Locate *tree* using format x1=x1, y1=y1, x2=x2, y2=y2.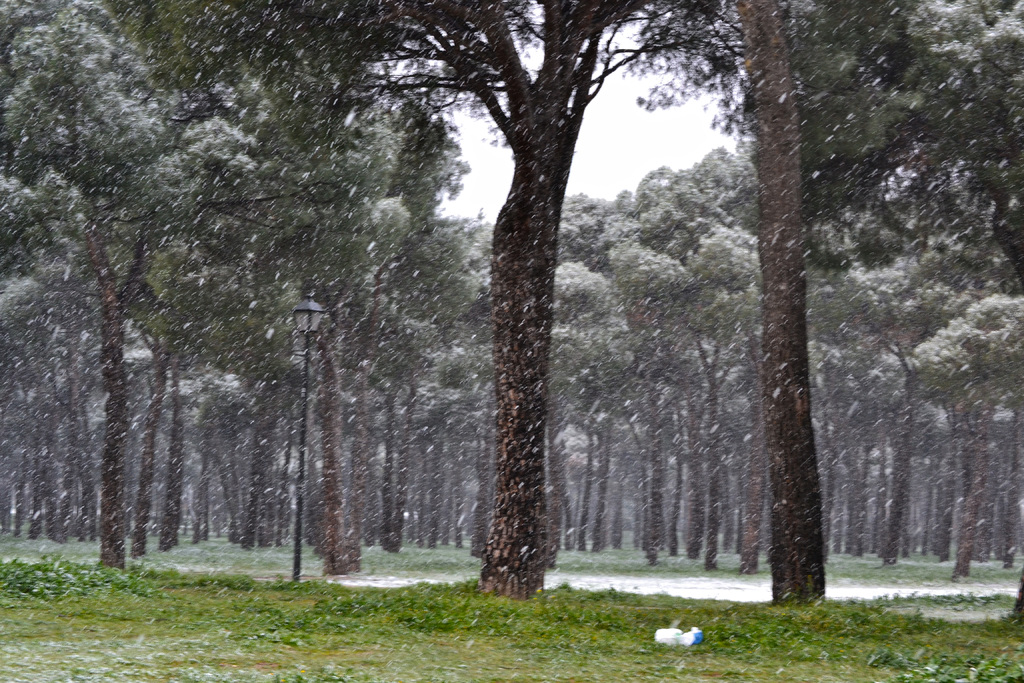
x1=867, y1=0, x2=1023, y2=431.
